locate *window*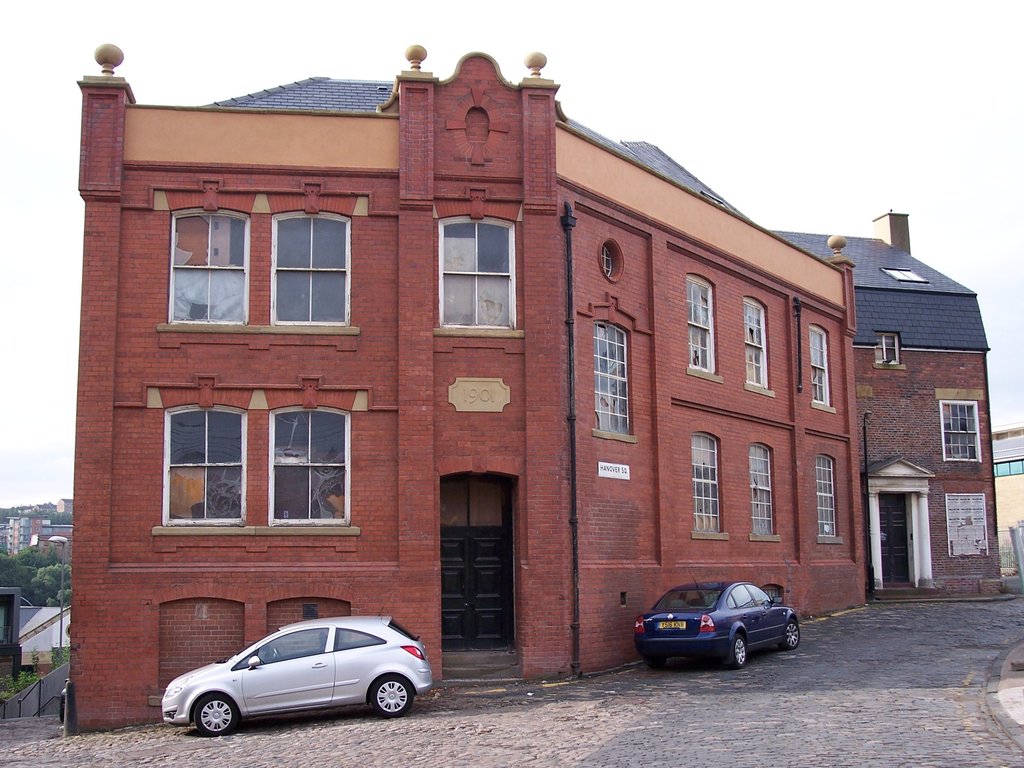
Rect(689, 431, 731, 539)
